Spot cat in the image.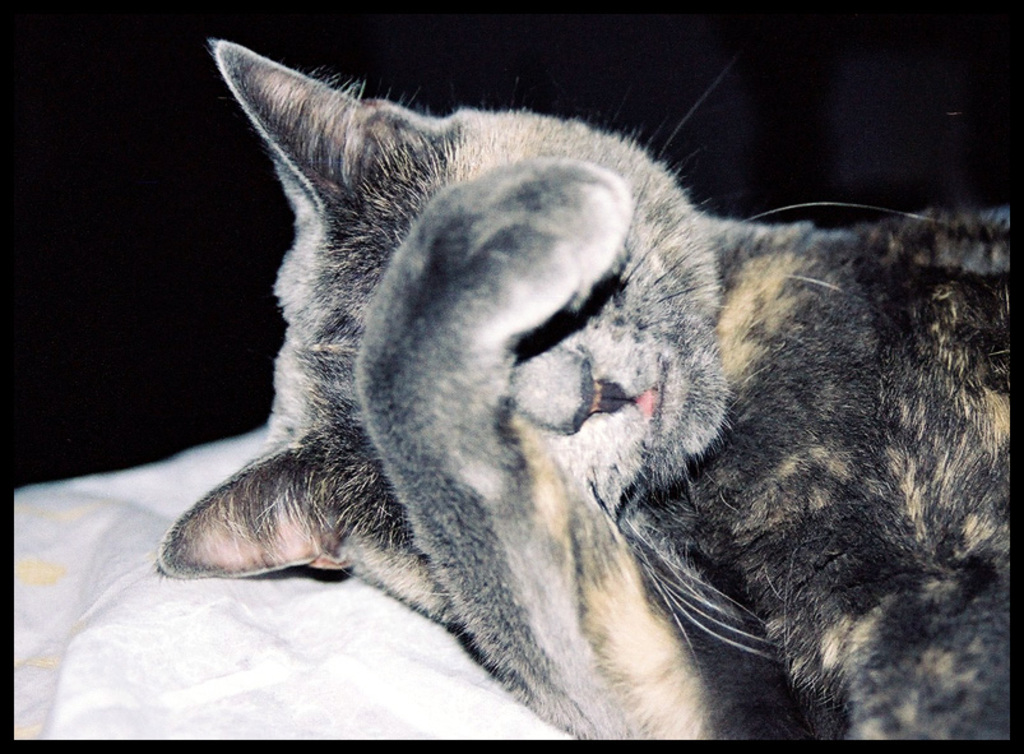
cat found at pyautogui.locateOnScreen(154, 36, 1009, 748).
